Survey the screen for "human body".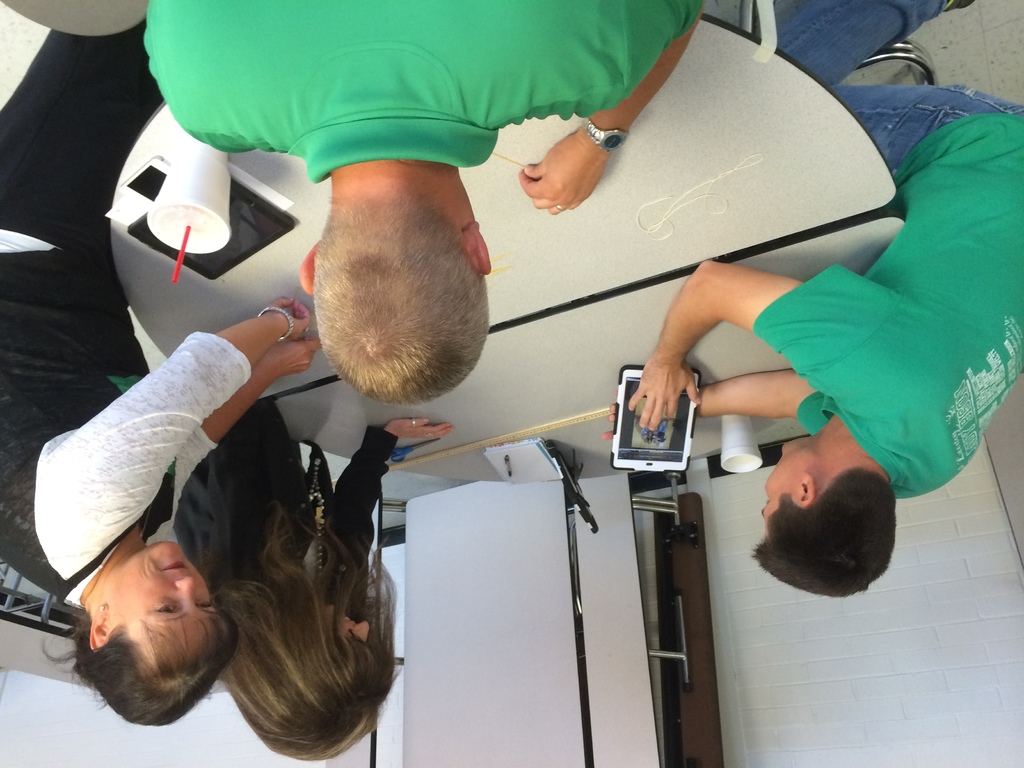
Survey found: select_region(144, 0, 719, 170).
